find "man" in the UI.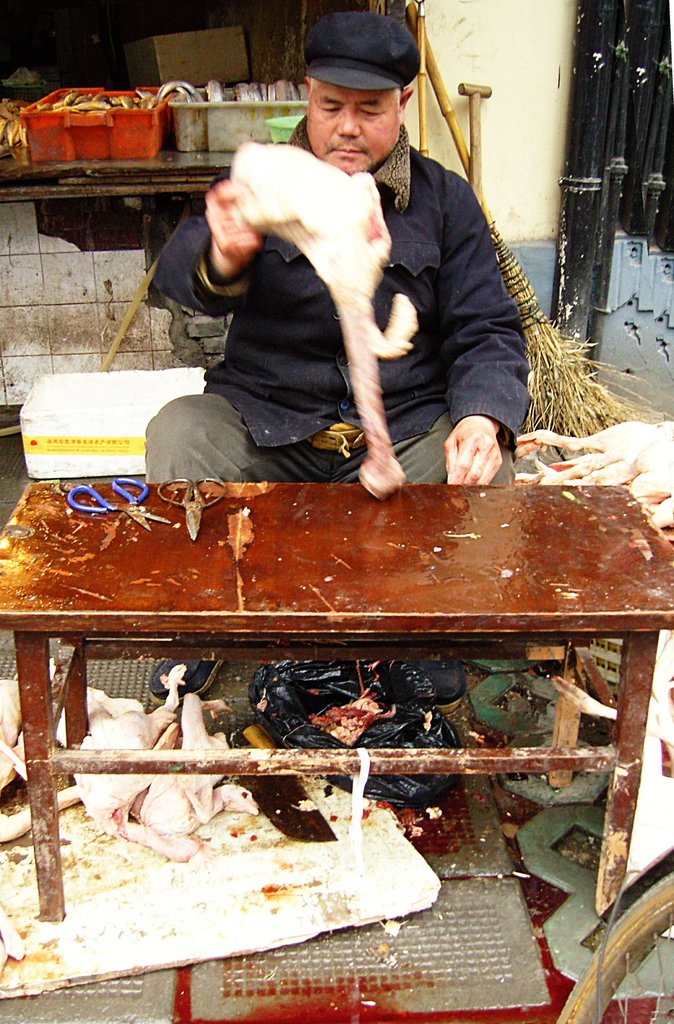
UI element at 141:17:542:700.
